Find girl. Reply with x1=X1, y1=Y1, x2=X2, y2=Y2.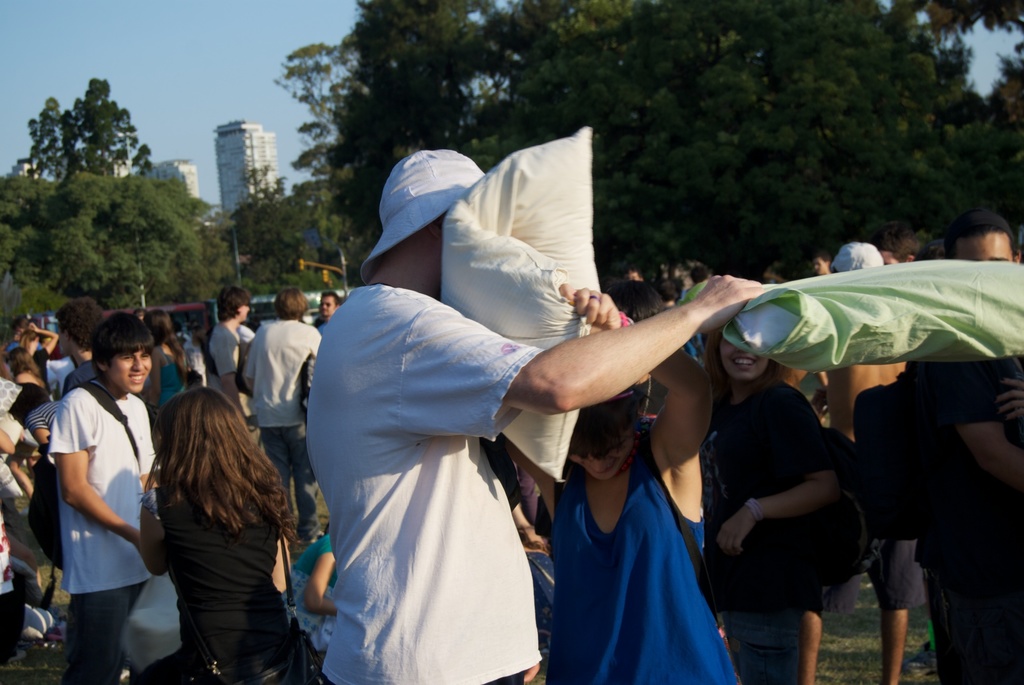
x1=139, y1=384, x2=299, y2=684.
